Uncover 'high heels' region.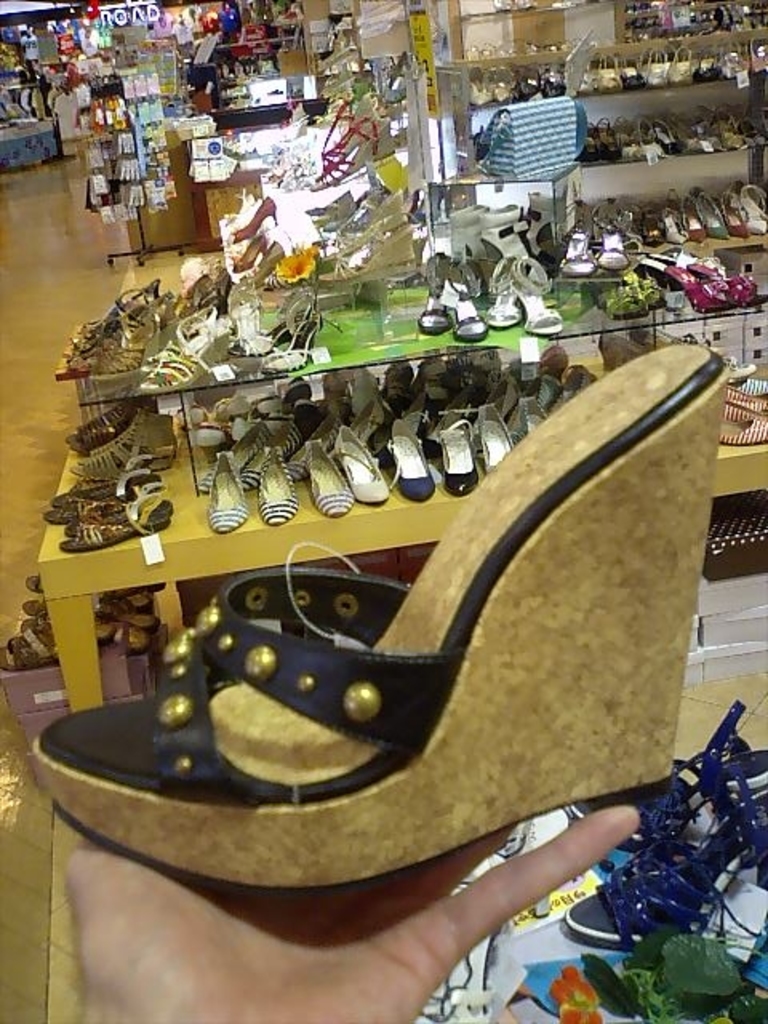
Uncovered: region(512, 258, 563, 338).
